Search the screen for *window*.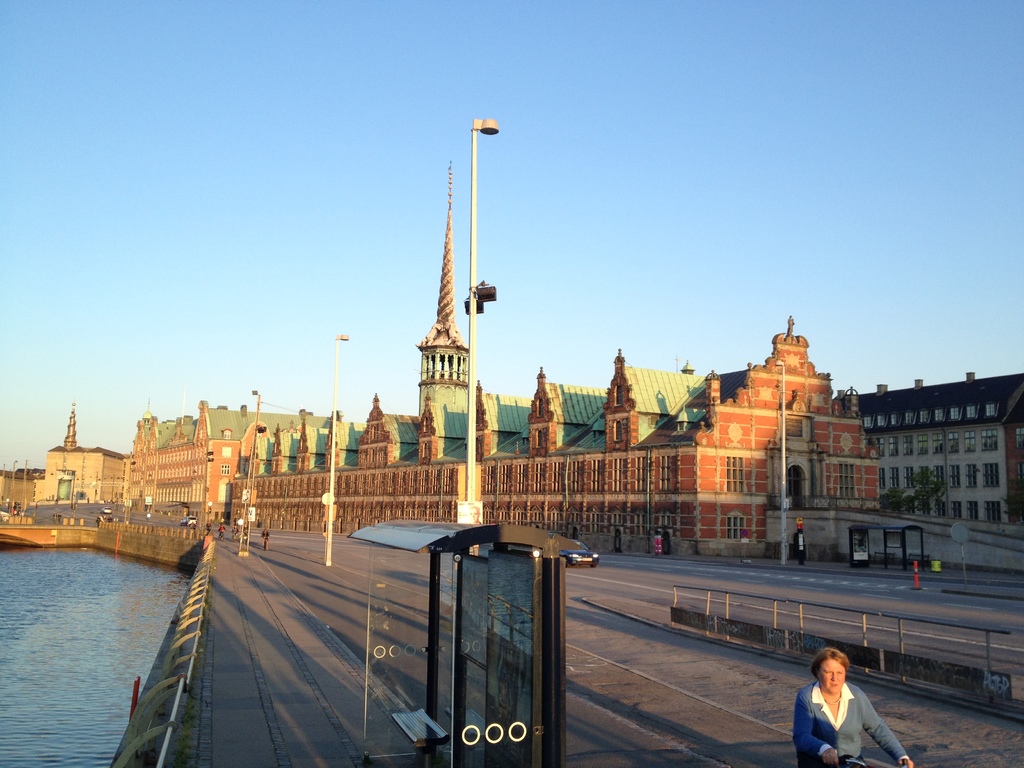
Found at (x1=983, y1=502, x2=1002, y2=523).
